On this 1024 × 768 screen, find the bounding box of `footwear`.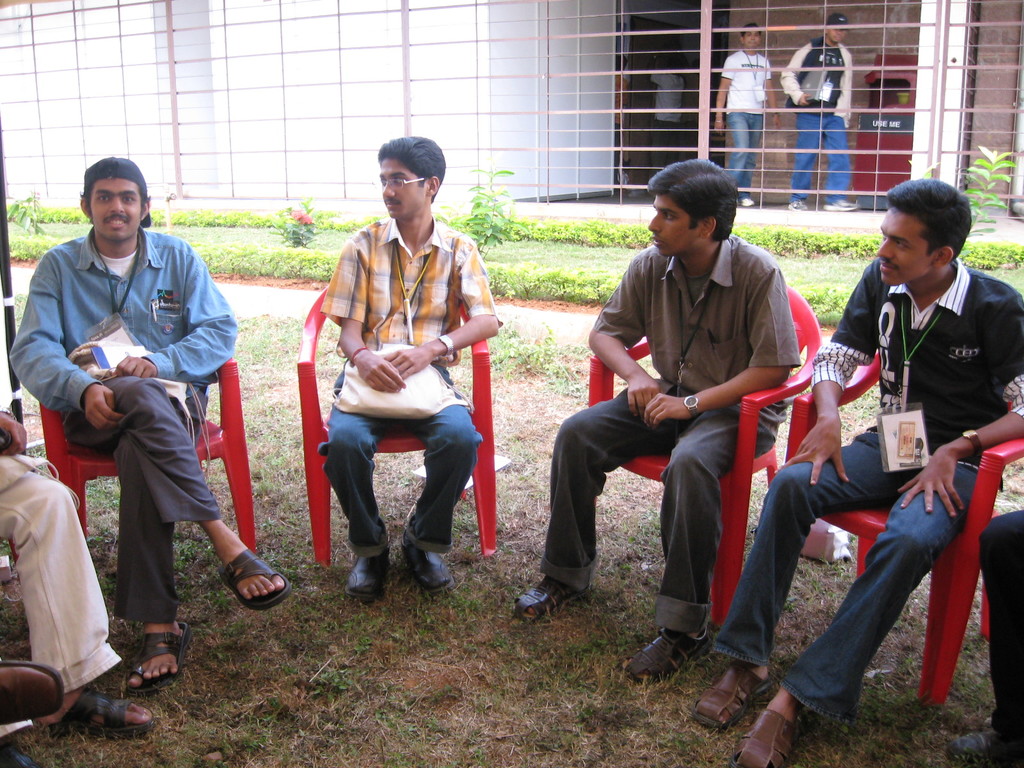
Bounding box: 0 657 66 725.
